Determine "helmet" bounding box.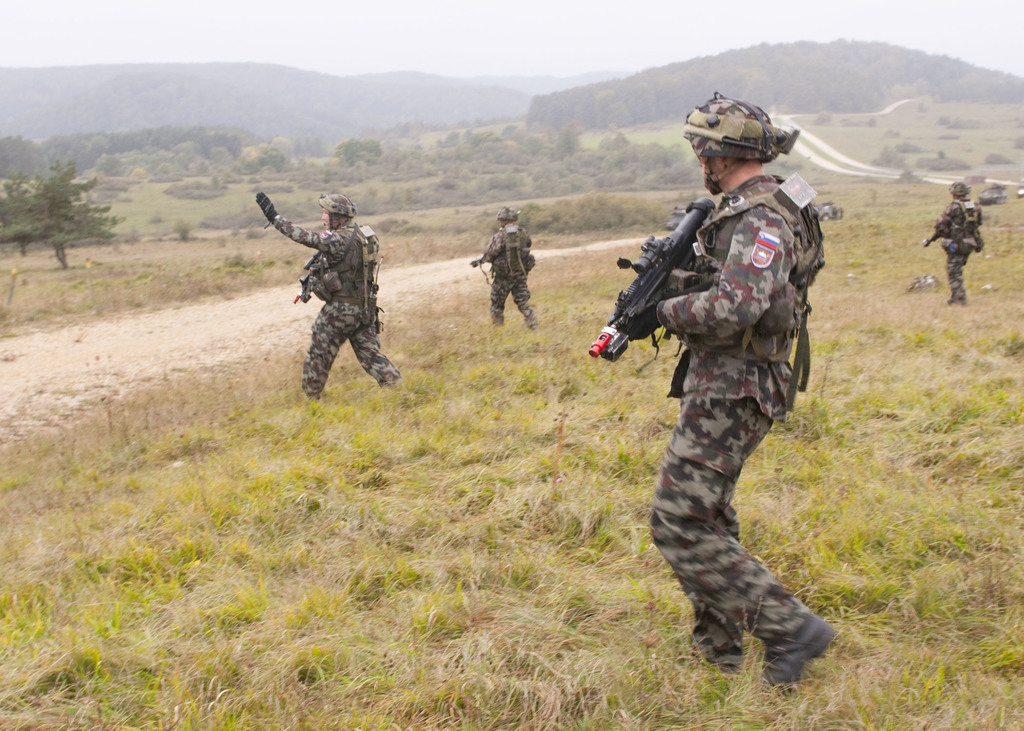
Determined: crop(692, 99, 797, 190).
